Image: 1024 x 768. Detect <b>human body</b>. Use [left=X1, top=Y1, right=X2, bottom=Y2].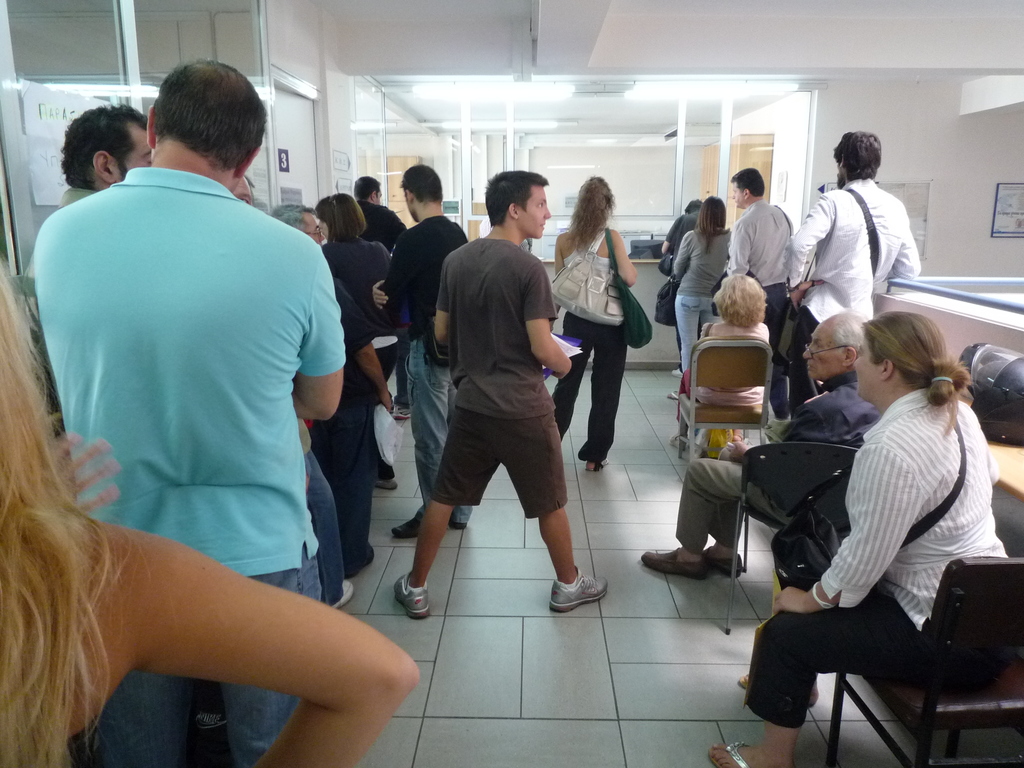
[left=371, top=163, right=469, bottom=543].
